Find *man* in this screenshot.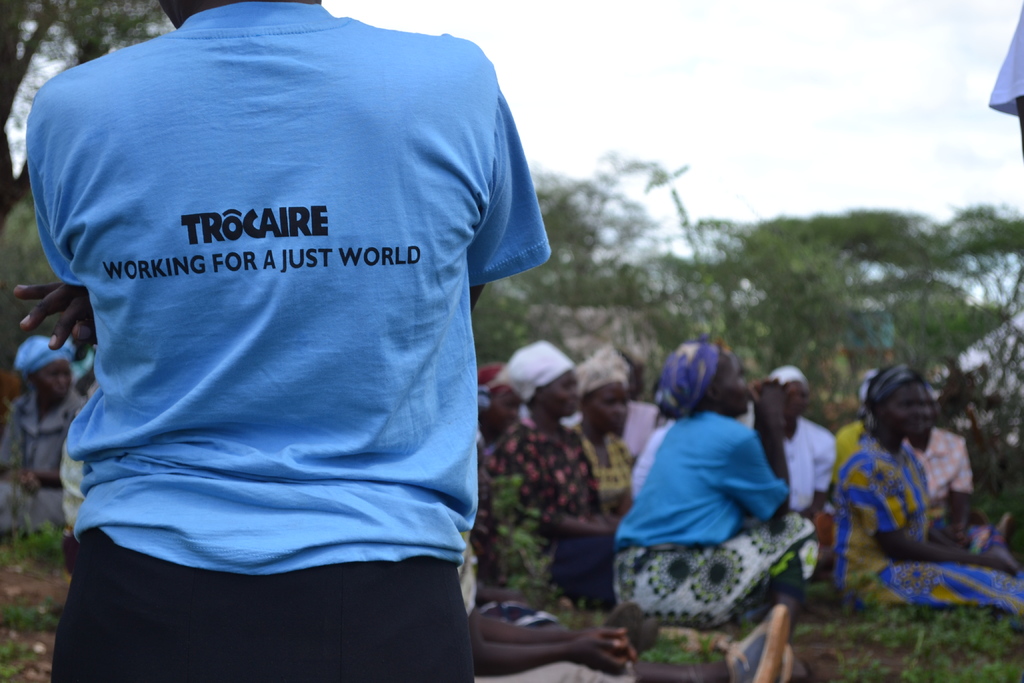
The bounding box for *man* is {"x1": 15, "y1": 0, "x2": 565, "y2": 682}.
